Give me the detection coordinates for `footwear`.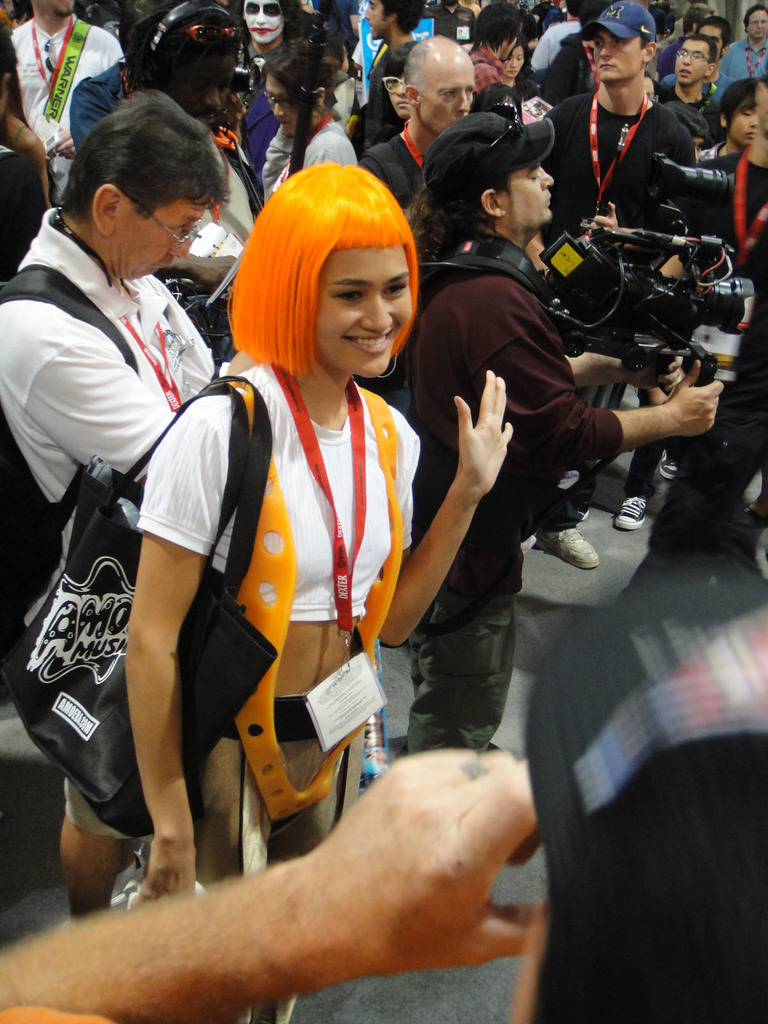
<bbox>659, 460, 682, 484</bbox>.
